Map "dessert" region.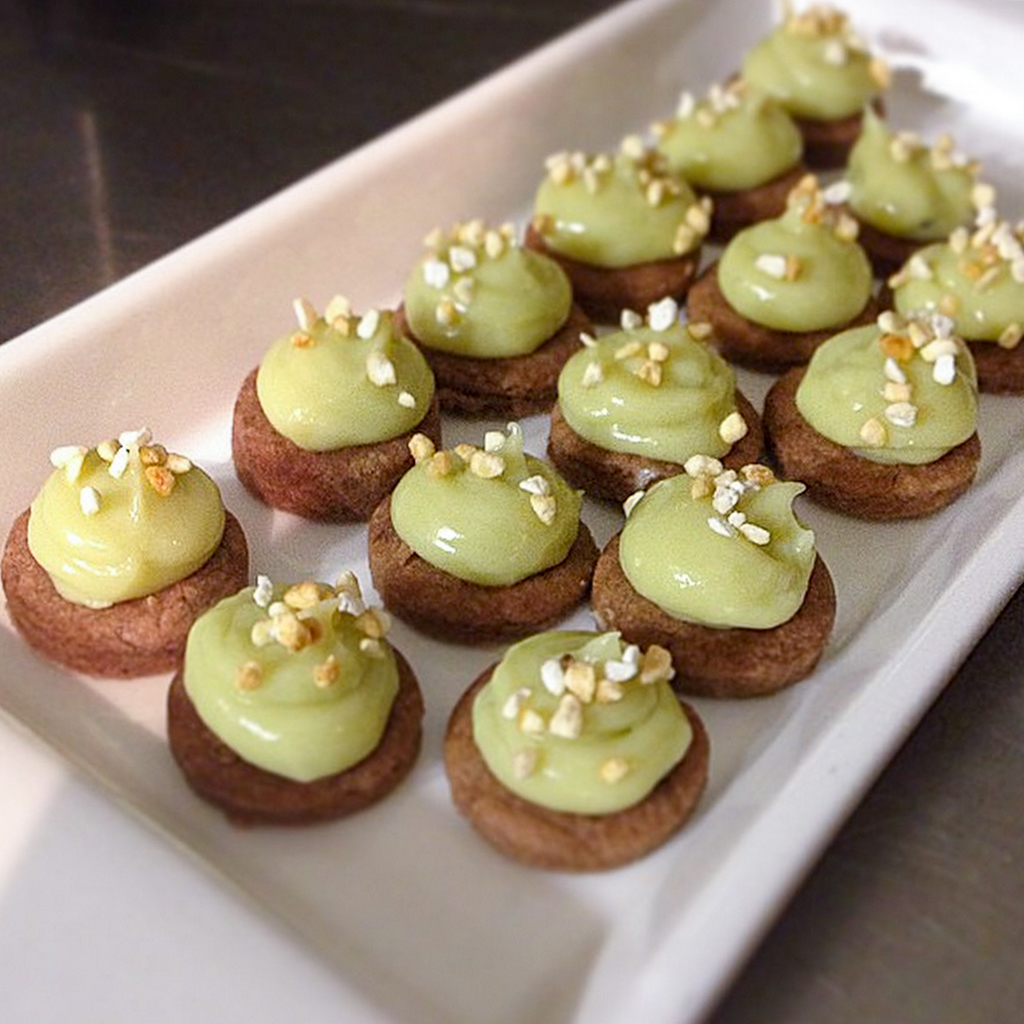
Mapped to box(836, 119, 1002, 270).
